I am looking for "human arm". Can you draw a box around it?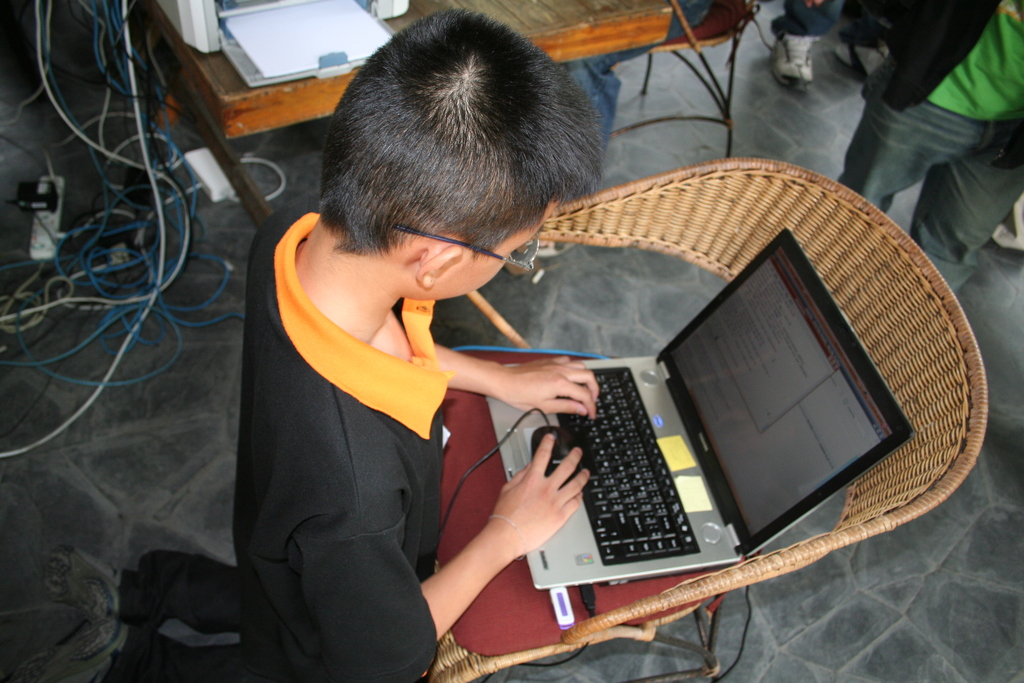
Sure, the bounding box is [x1=289, y1=427, x2=601, y2=682].
